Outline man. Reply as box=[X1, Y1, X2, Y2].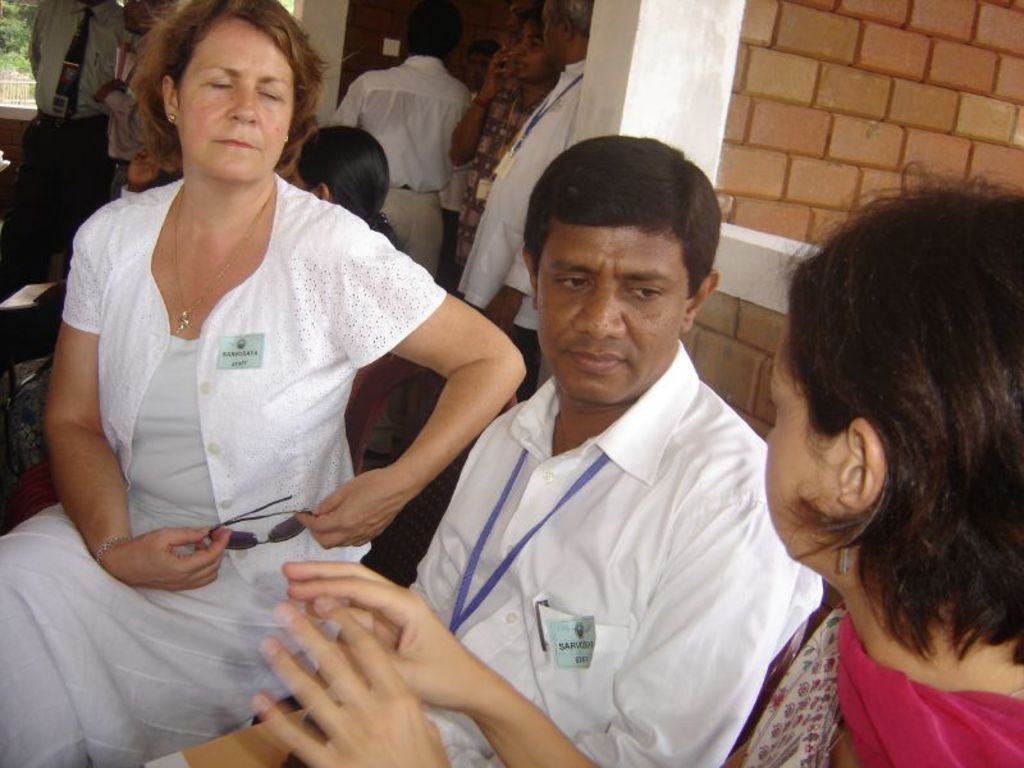
box=[454, 0, 594, 402].
